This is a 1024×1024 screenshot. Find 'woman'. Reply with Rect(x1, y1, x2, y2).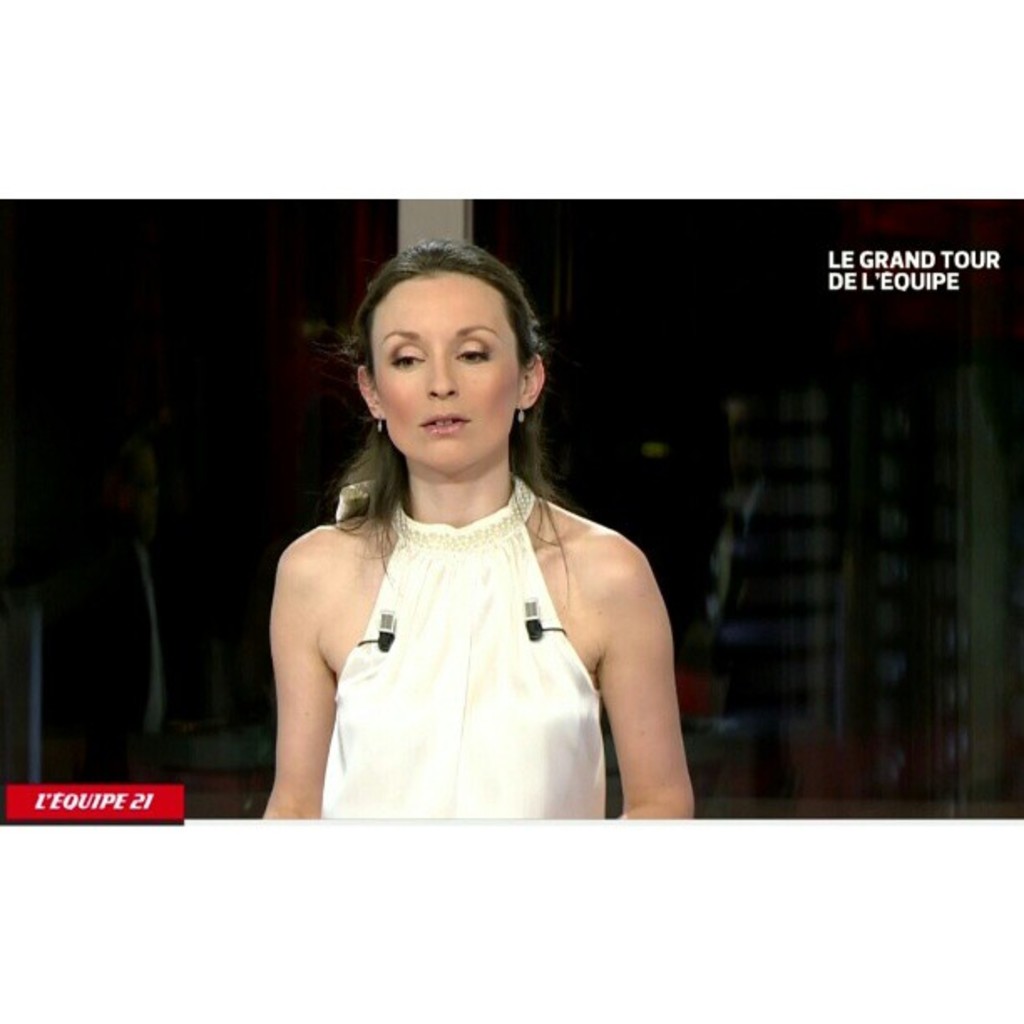
Rect(234, 224, 723, 827).
